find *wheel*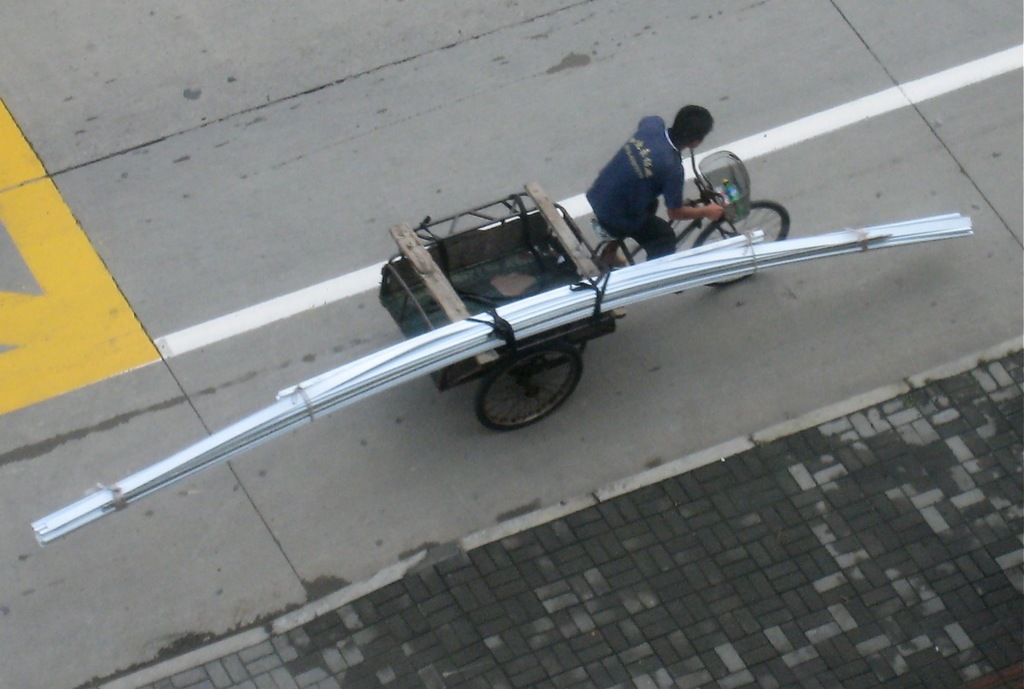
[x1=469, y1=350, x2=577, y2=429]
